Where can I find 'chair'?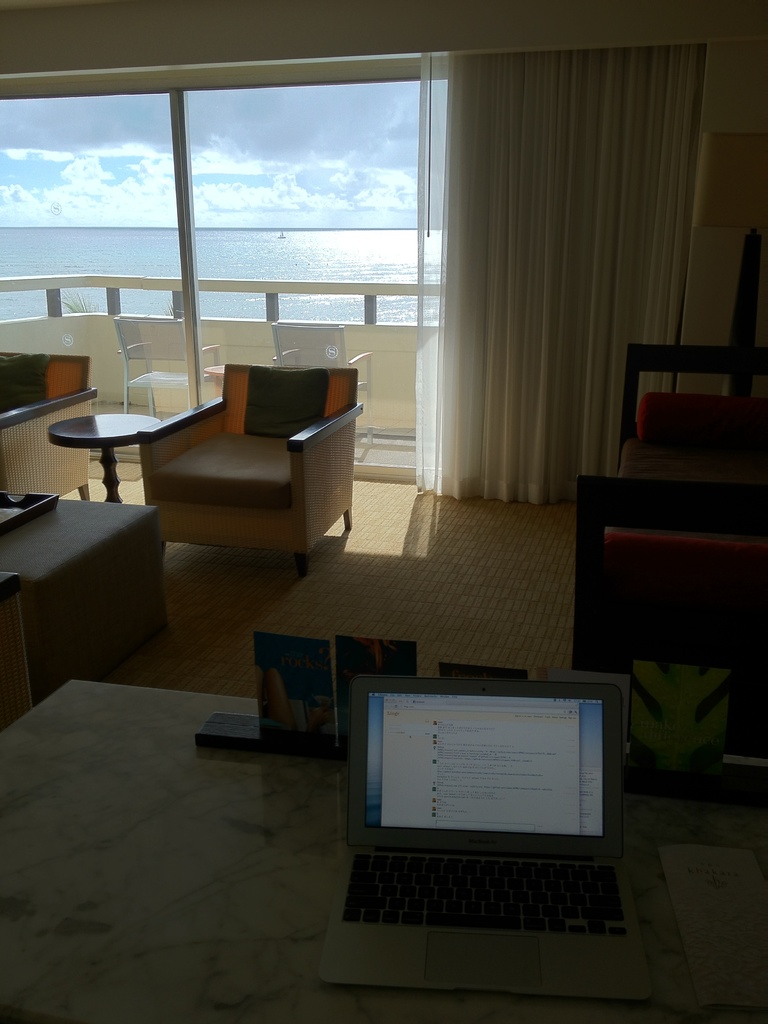
You can find it at left=264, top=317, right=380, bottom=445.
